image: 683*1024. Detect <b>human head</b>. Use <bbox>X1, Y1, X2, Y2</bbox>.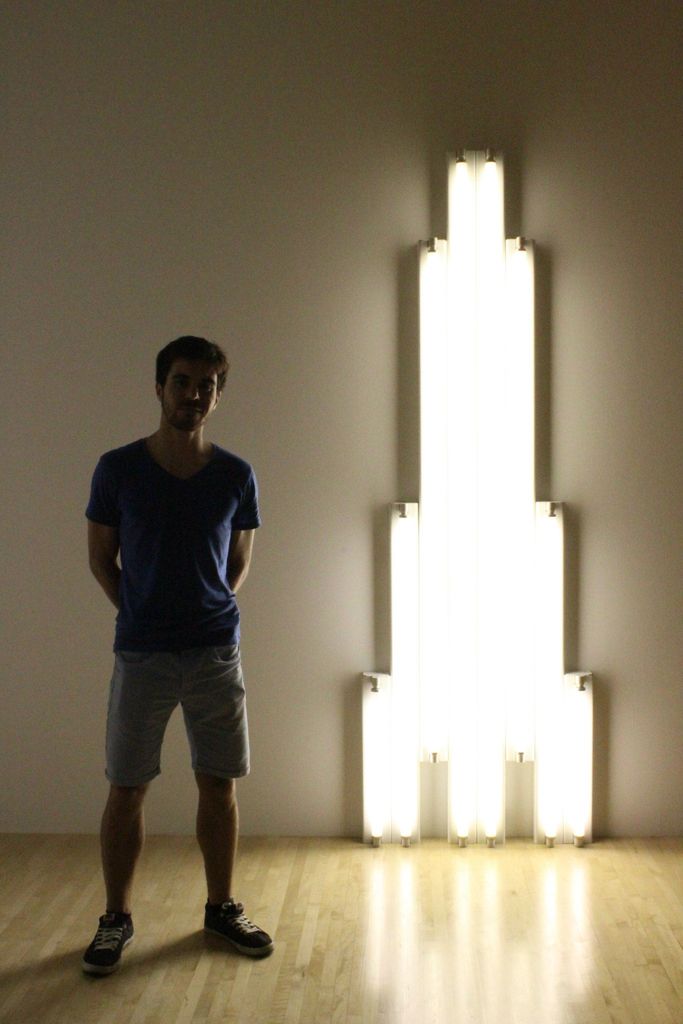
<bbox>149, 331, 231, 425</bbox>.
